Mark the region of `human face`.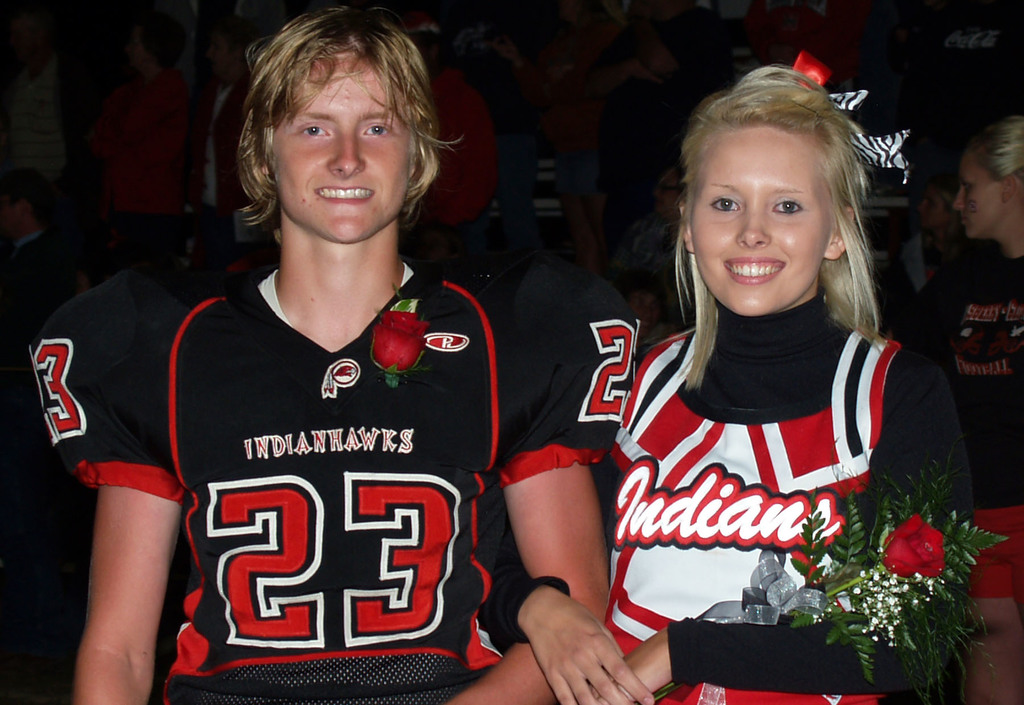
Region: l=696, t=127, r=824, b=309.
